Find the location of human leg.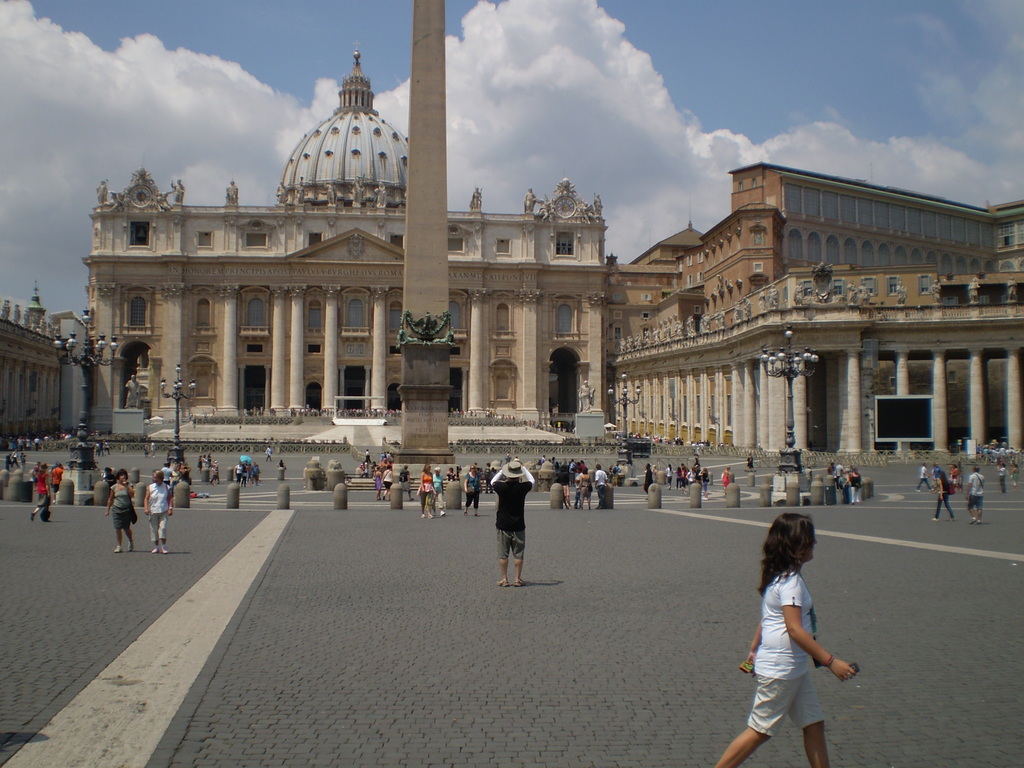
Location: region(793, 668, 830, 767).
